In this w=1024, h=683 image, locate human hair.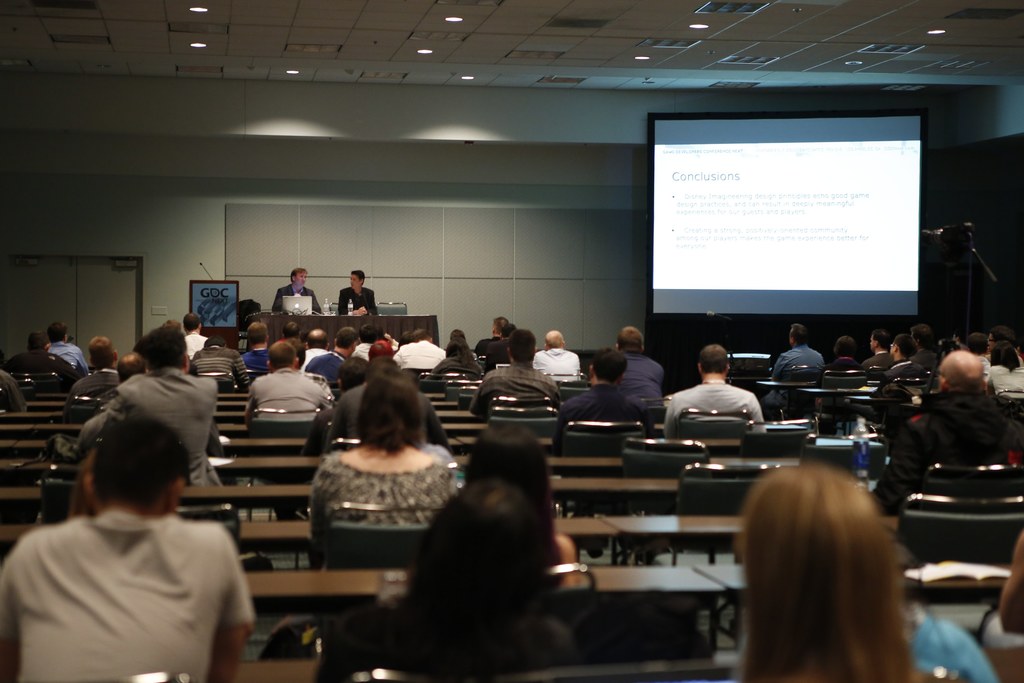
Bounding box: (x1=617, y1=323, x2=641, y2=359).
